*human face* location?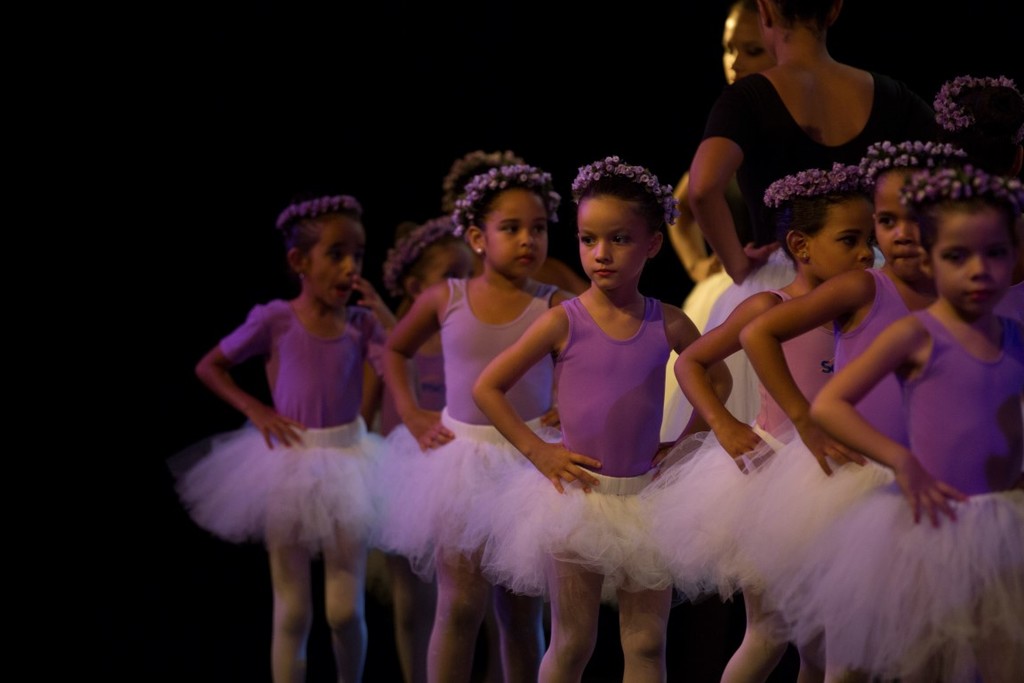
579,197,652,292
